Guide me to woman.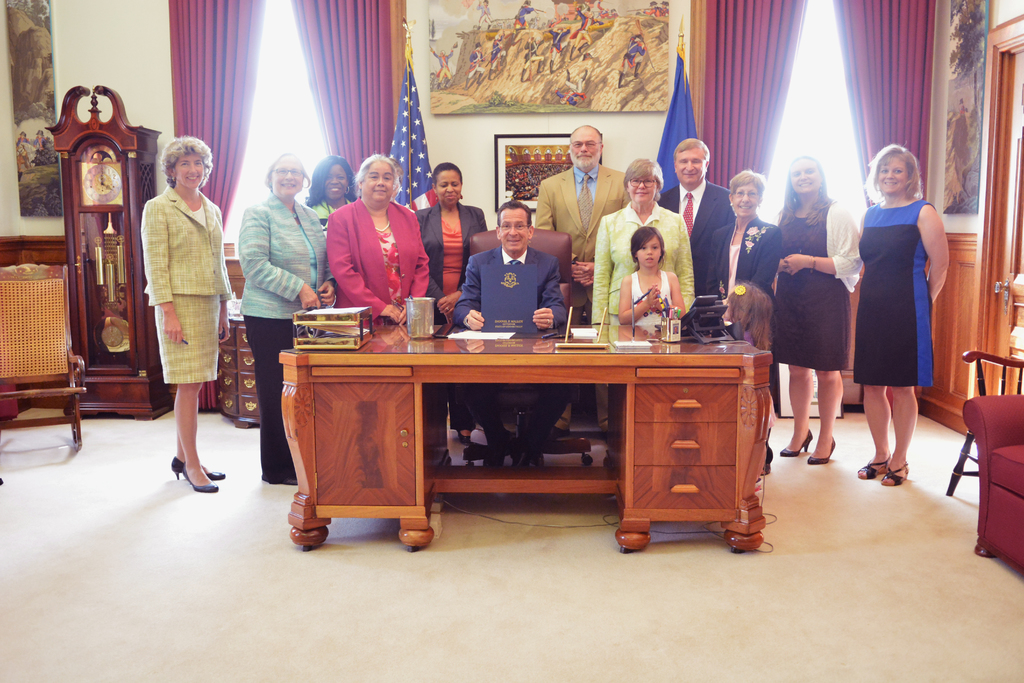
Guidance: (767,155,875,463).
